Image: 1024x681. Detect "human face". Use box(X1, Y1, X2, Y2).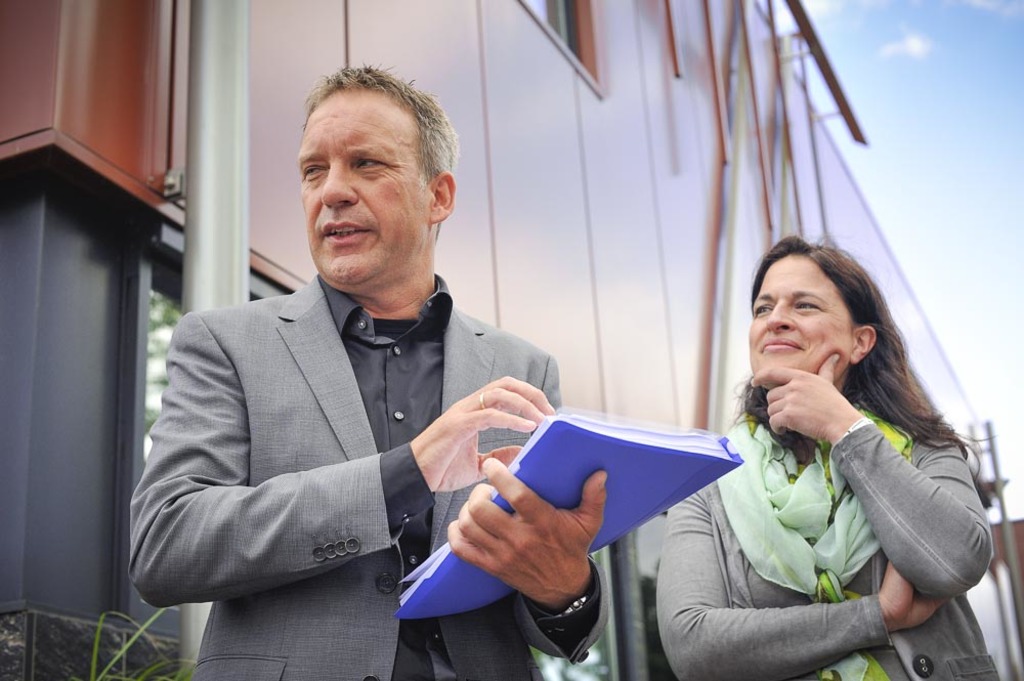
box(293, 84, 424, 288).
